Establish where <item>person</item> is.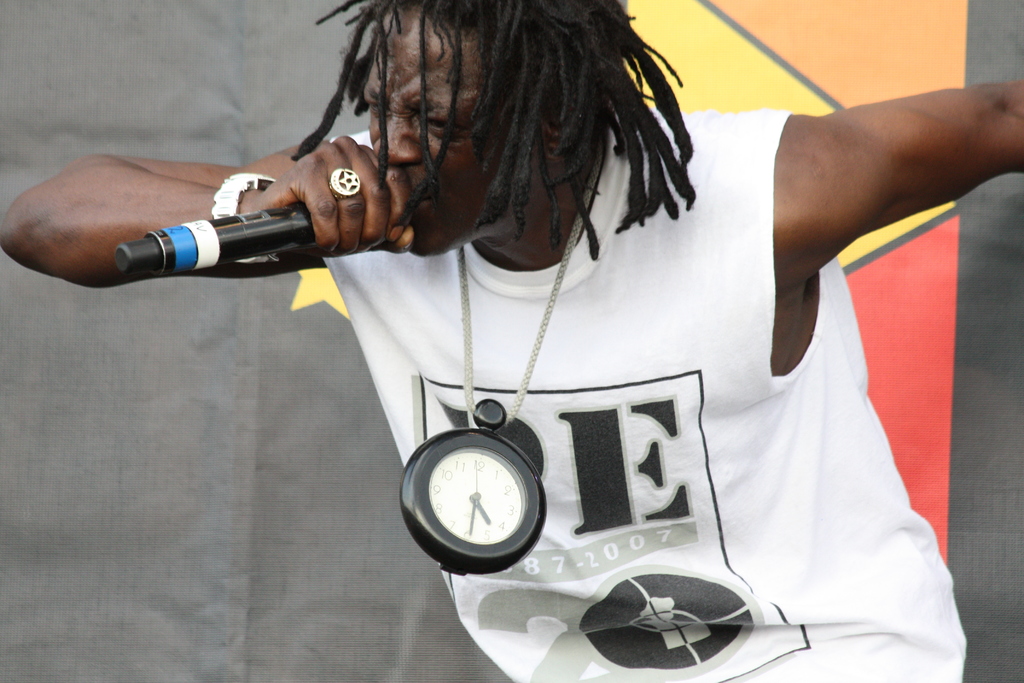
Established at bbox=(113, 44, 912, 663).
